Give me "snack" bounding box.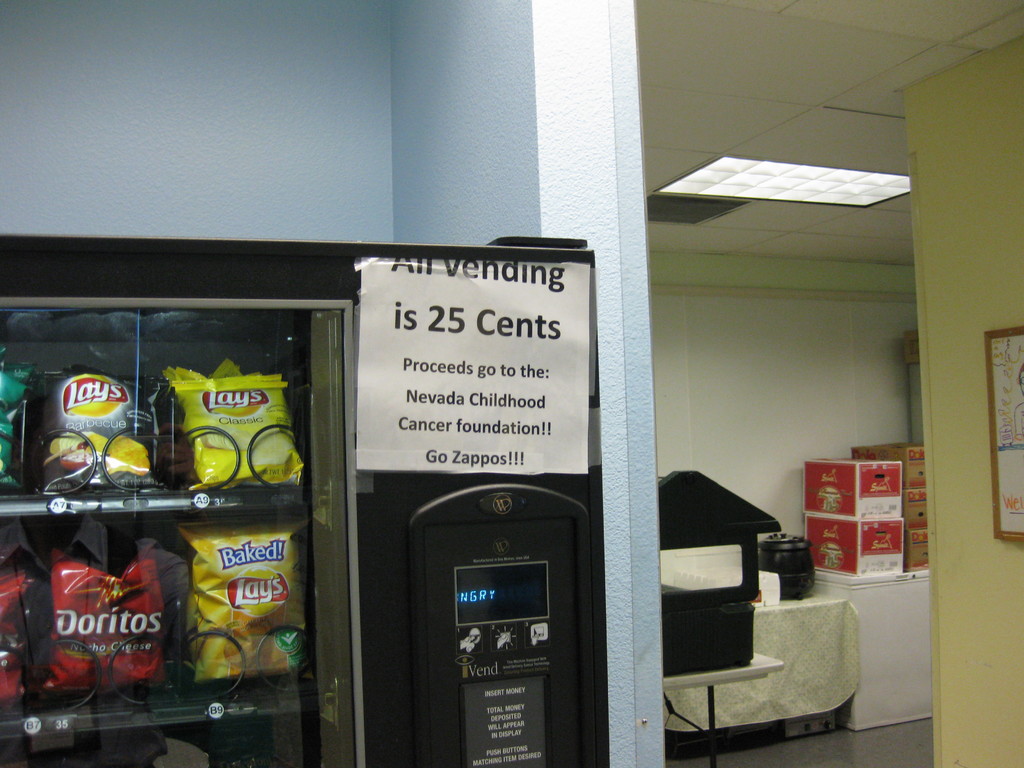
bbox=(38, 373, 171, 495).
